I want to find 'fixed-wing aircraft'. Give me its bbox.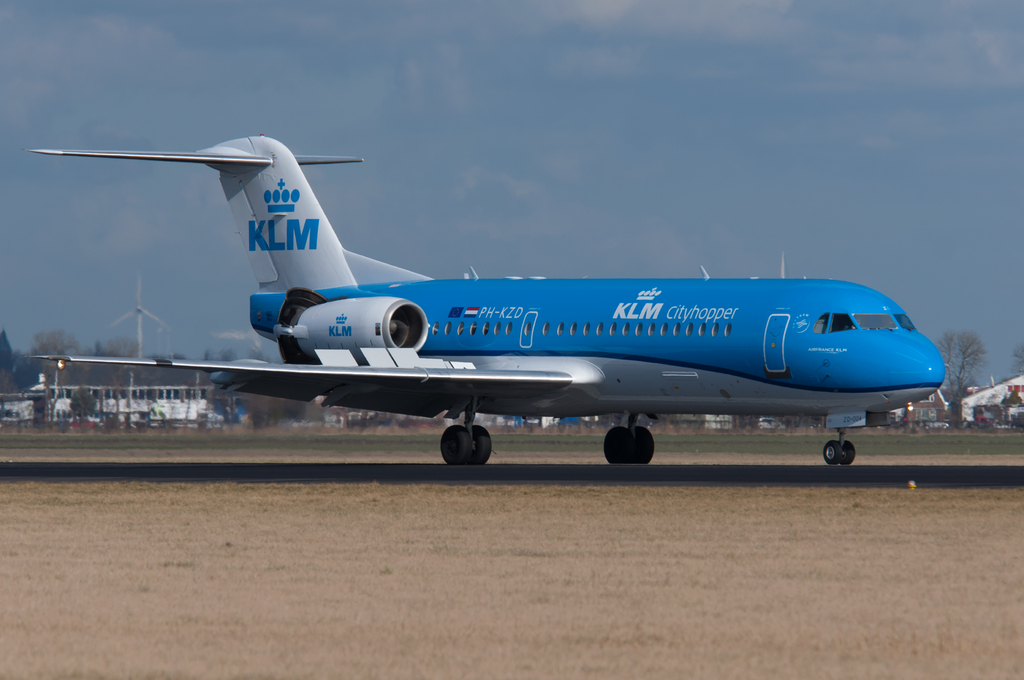
[20,120,950,479].
